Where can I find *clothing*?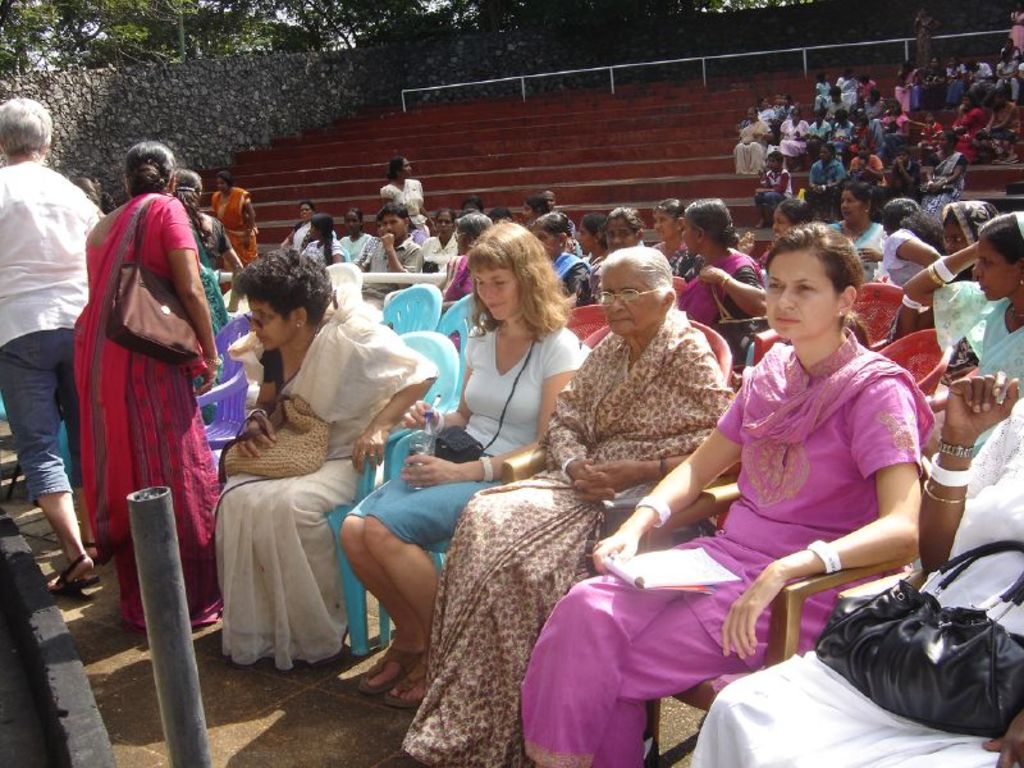
You can find it at bbox=[74, 172, 212, 580].
